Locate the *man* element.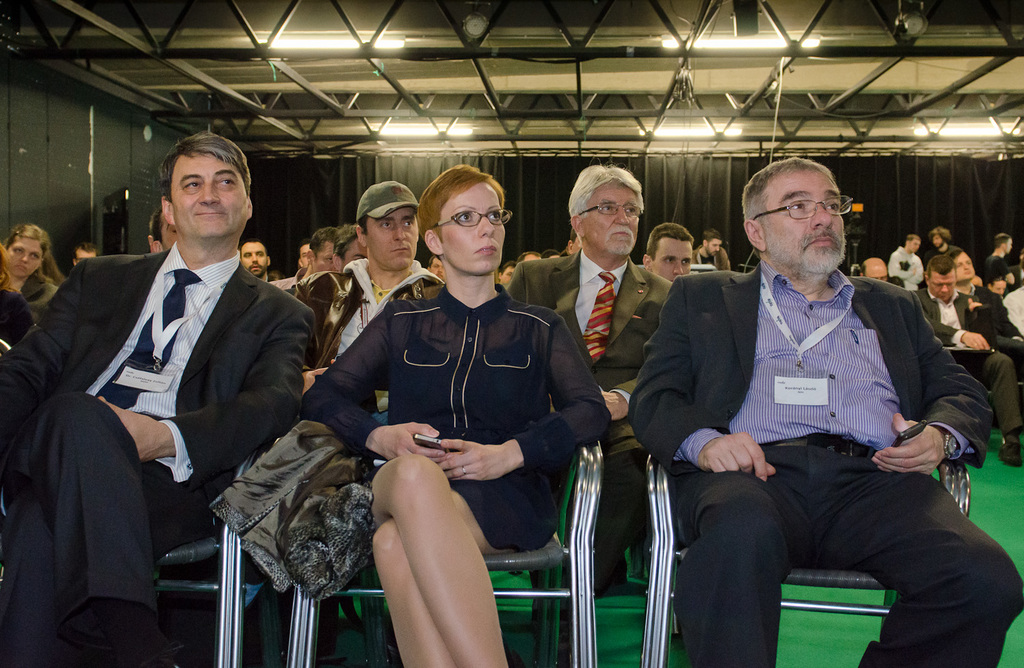
Element bbox: locate(984, 234, 1023, 289).
